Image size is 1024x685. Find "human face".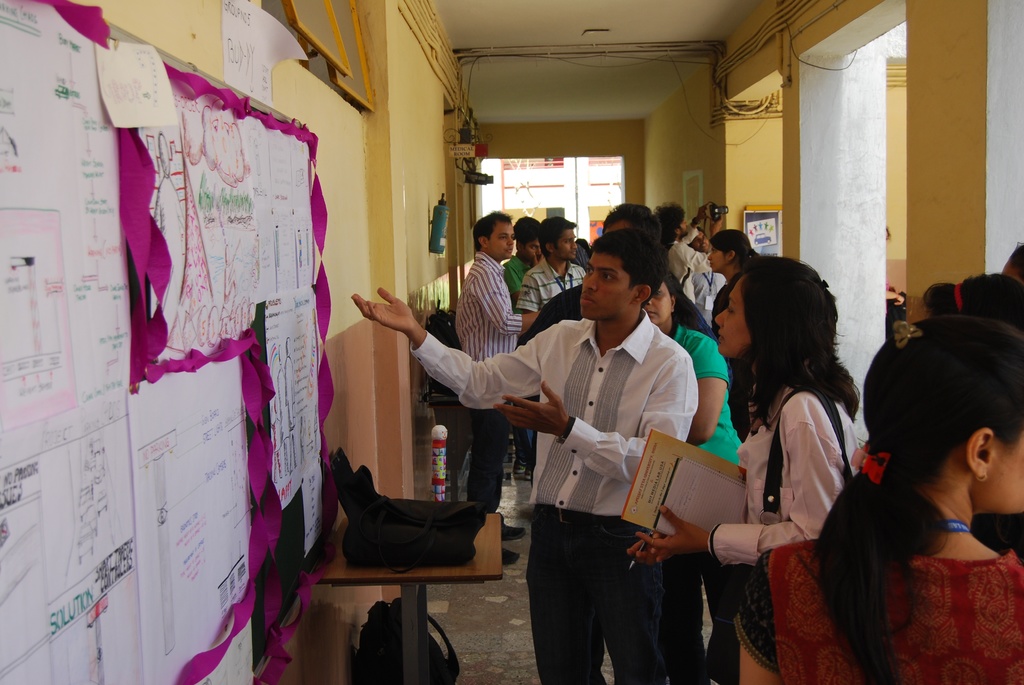
[985, 431, 1023, 514].
